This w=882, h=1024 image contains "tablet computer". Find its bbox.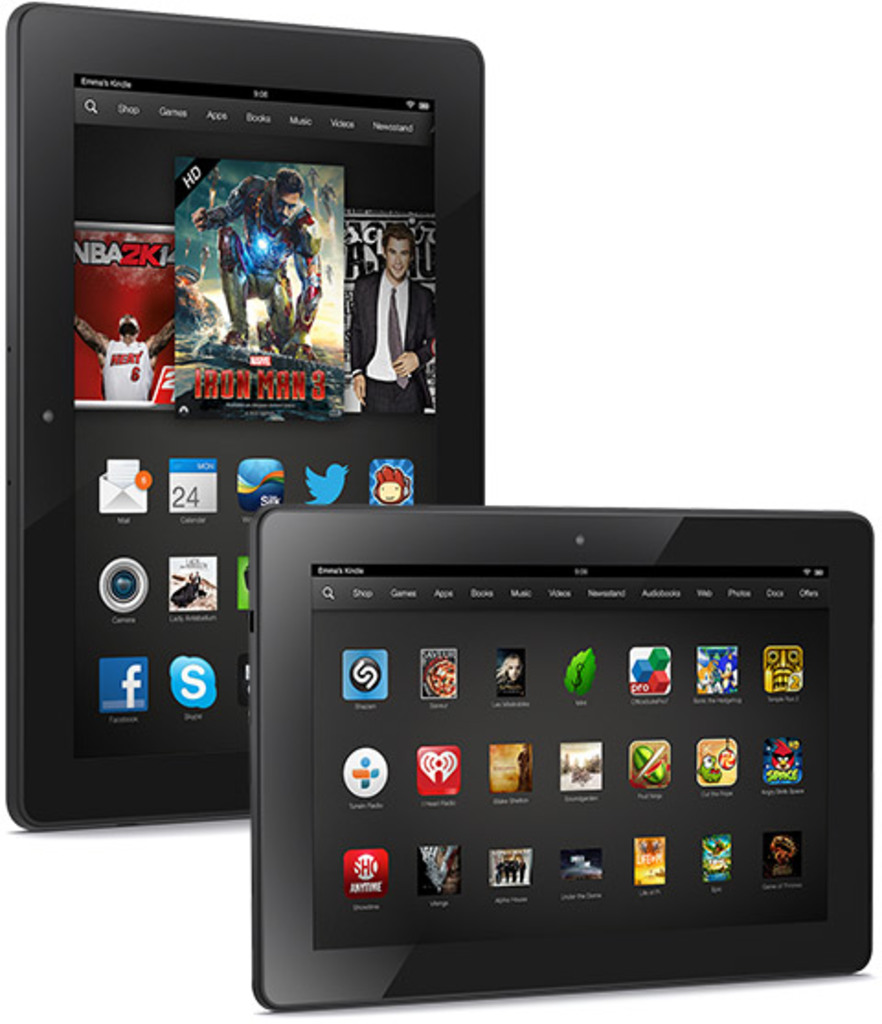
BBox(241, 498, 873, 1009).
